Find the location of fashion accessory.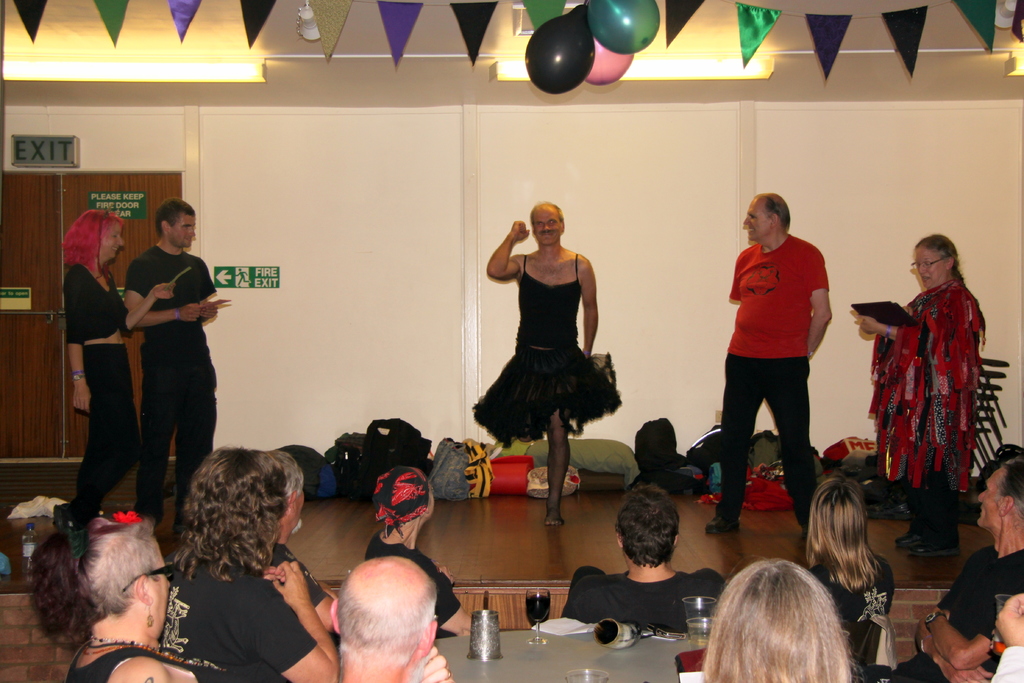
Location: <region>82, 632, 228, 671</region>.
